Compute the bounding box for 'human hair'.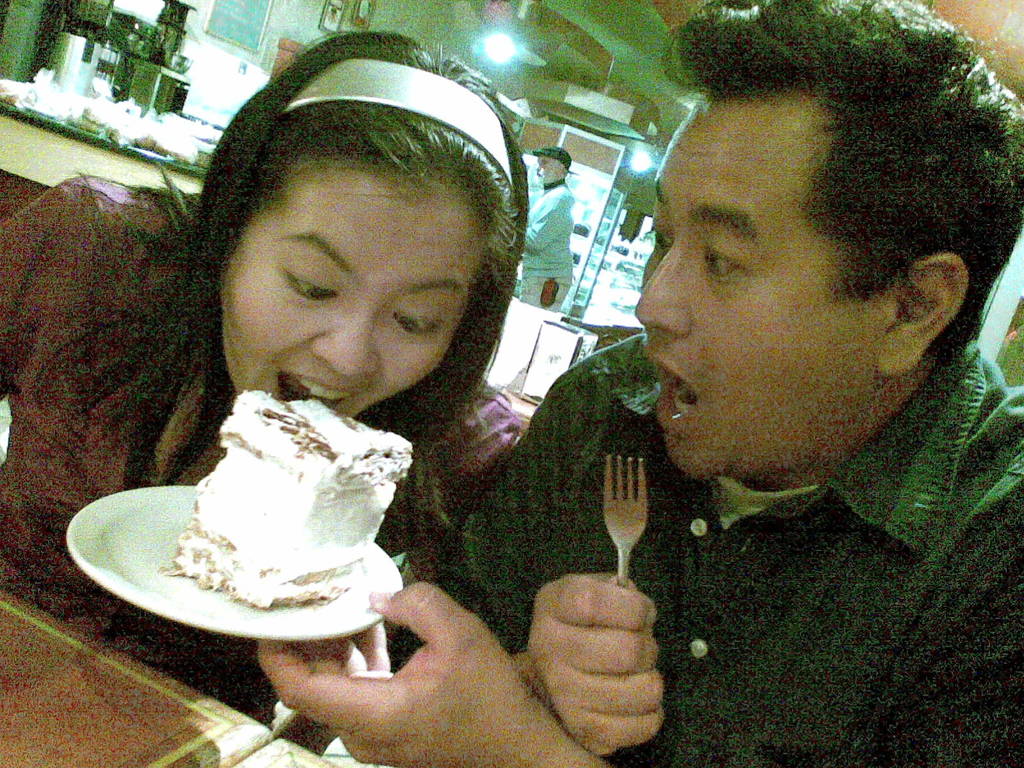
x1=675, y1=34, x2=988, y2=362.
